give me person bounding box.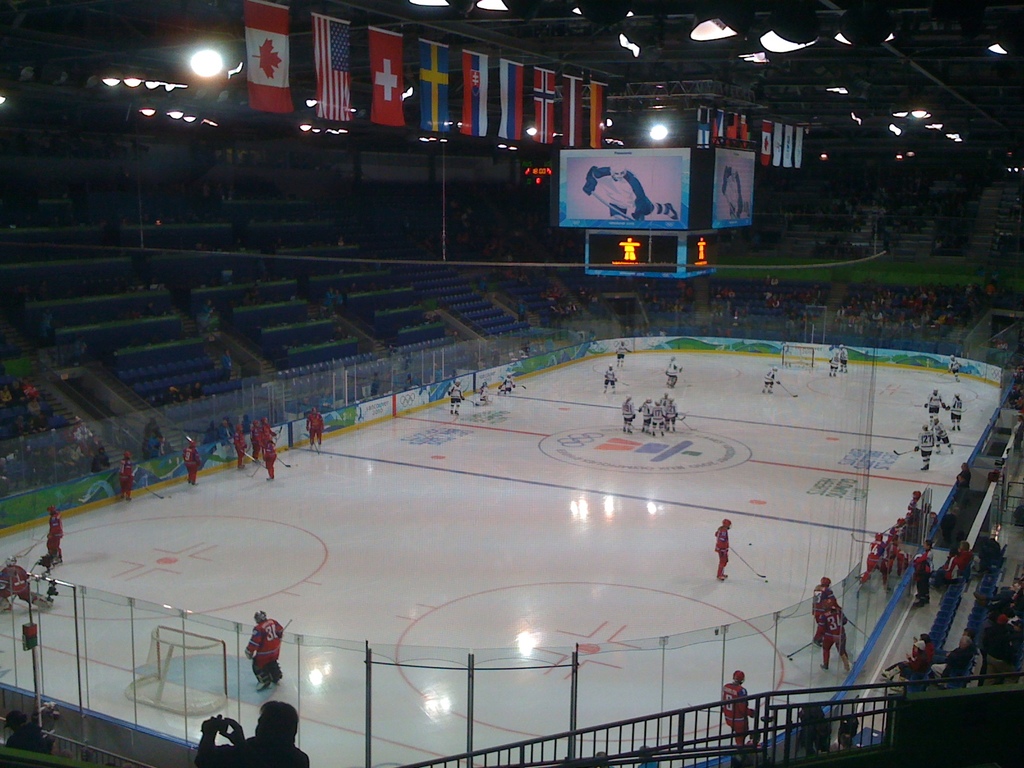
{"left": 949, "top": 352, "right": 960, "bottom": 375}.
